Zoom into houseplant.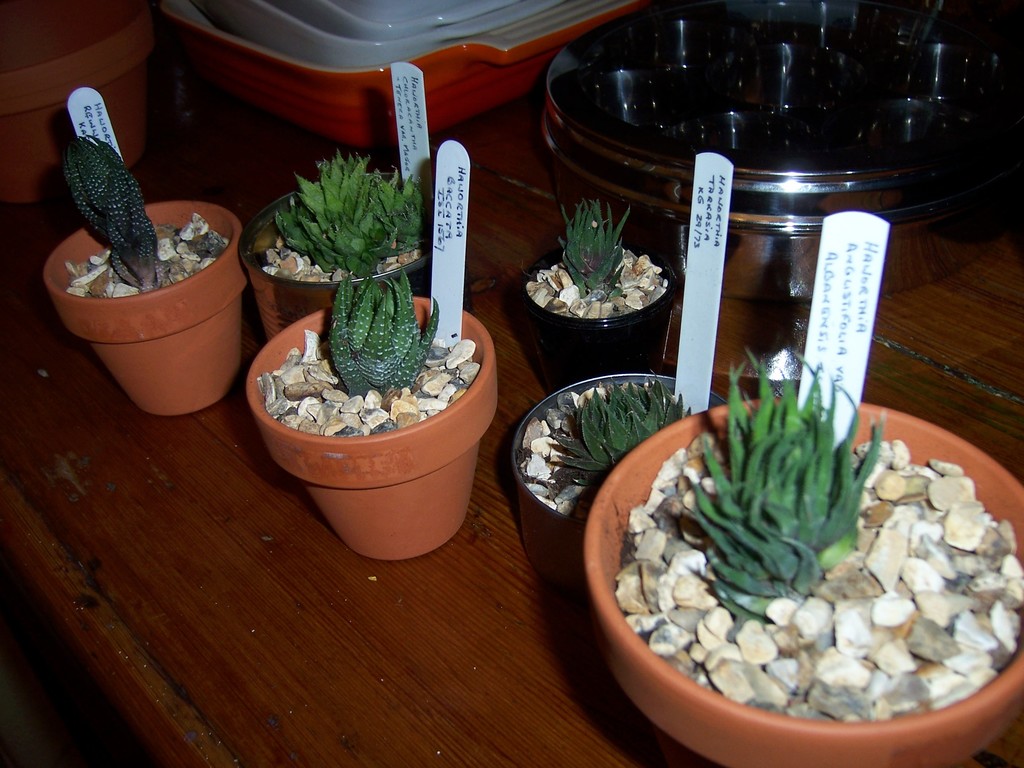
Zoom target: left=240, top=254, right=497, bottom=565.
